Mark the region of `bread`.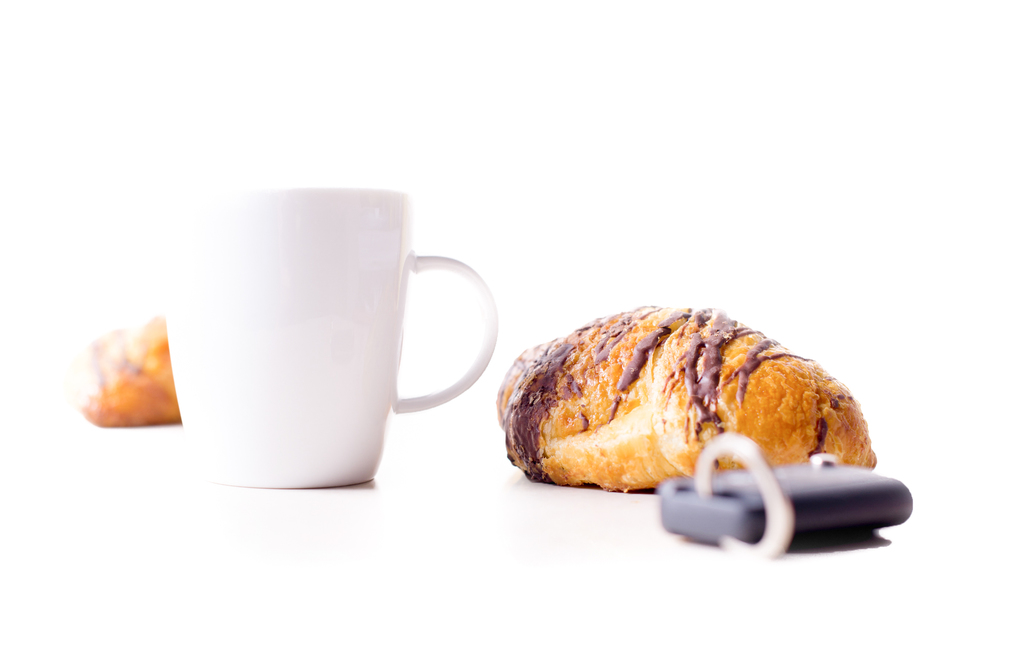
Region: [left=64, top=313, right=182, bottom=423].
